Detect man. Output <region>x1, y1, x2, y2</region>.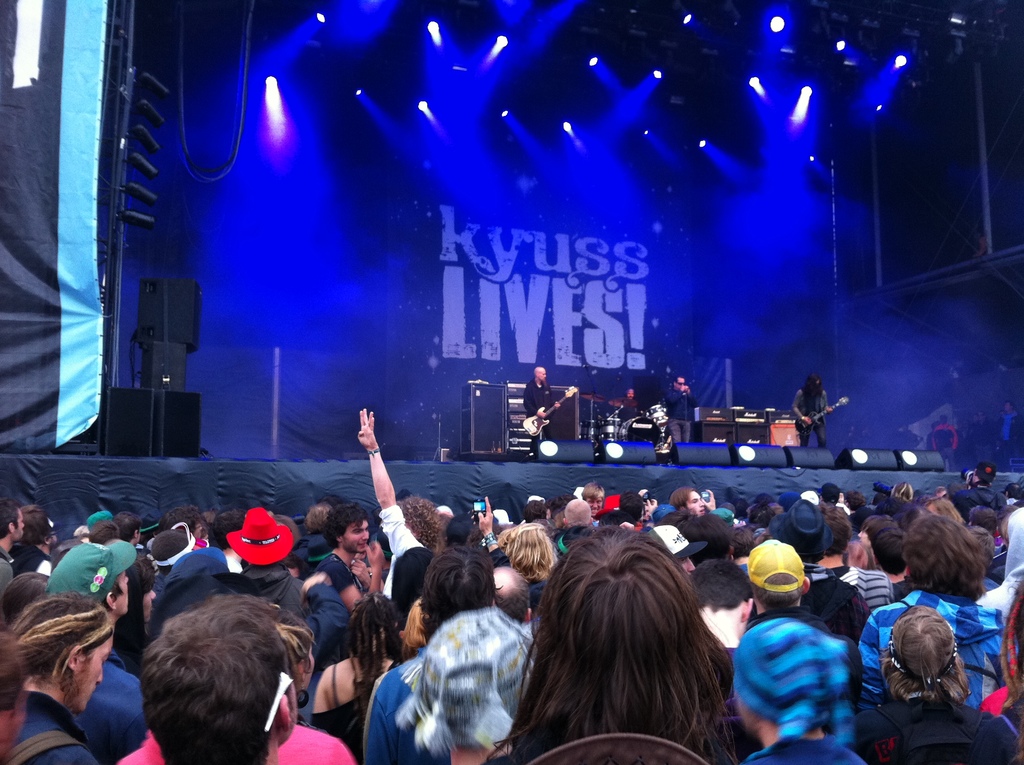
<region>367, 545, 497, 764</region>.
